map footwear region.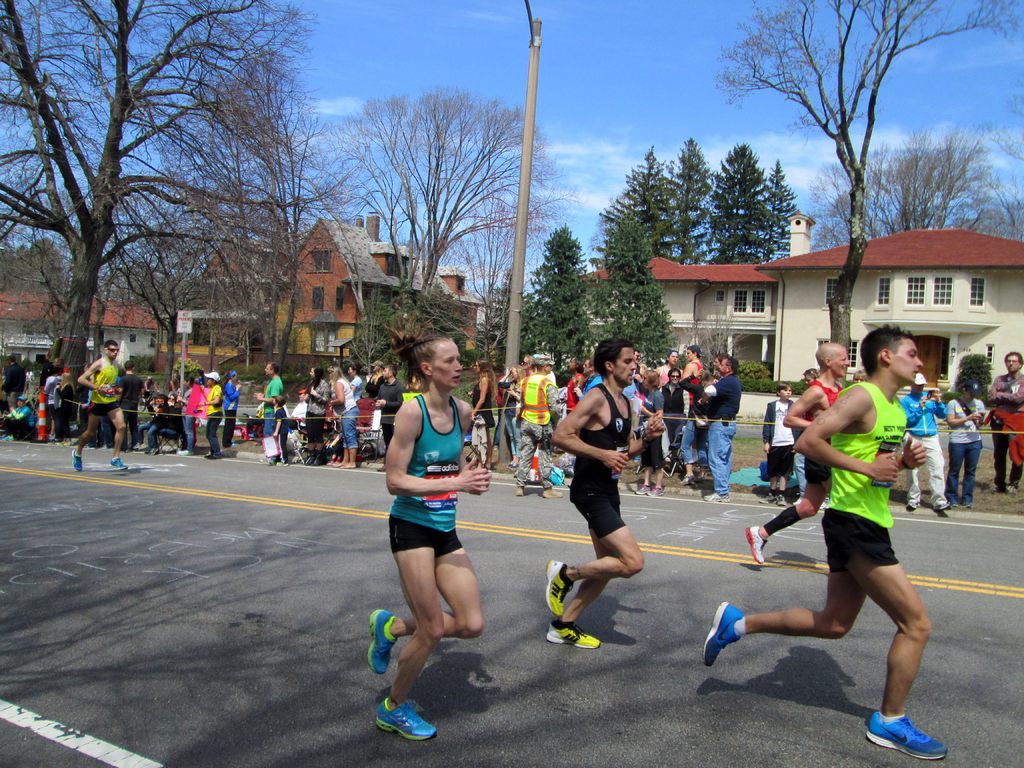
Mapped to BBox(341, 458, 358, 468).
